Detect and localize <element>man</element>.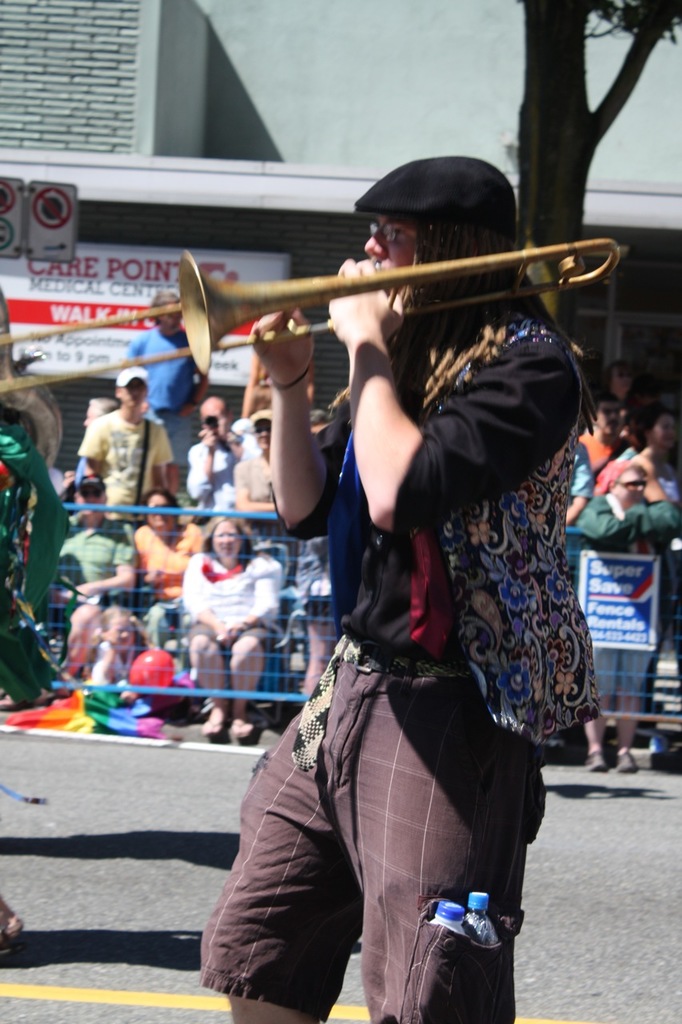
Localized at [212, 164, 592, 1003].
